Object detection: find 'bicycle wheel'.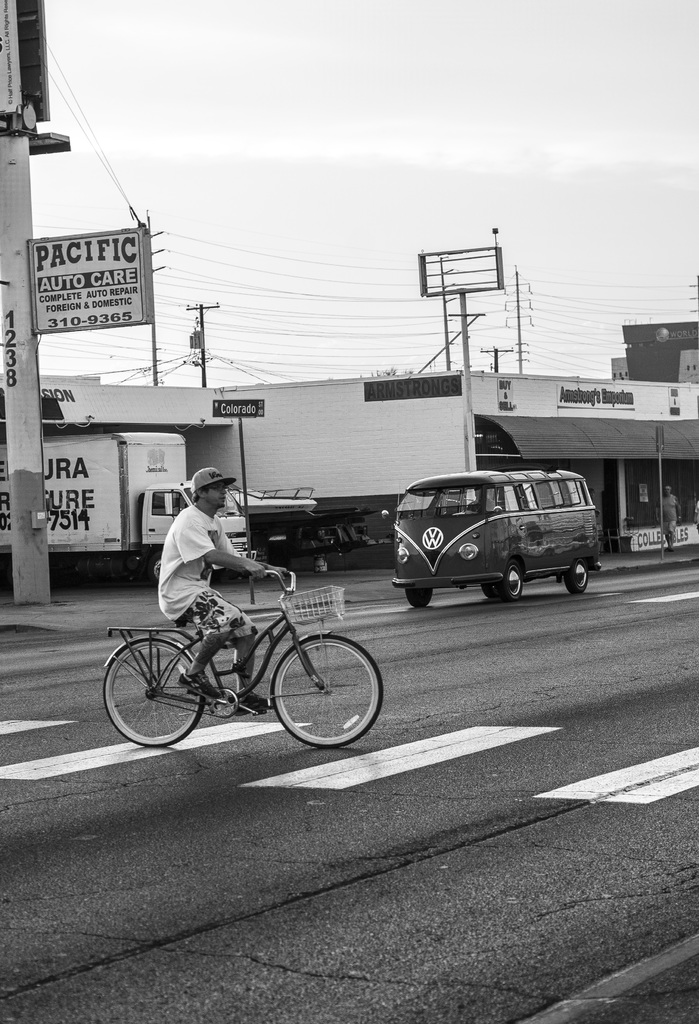
(105, 639, 207, 748).
